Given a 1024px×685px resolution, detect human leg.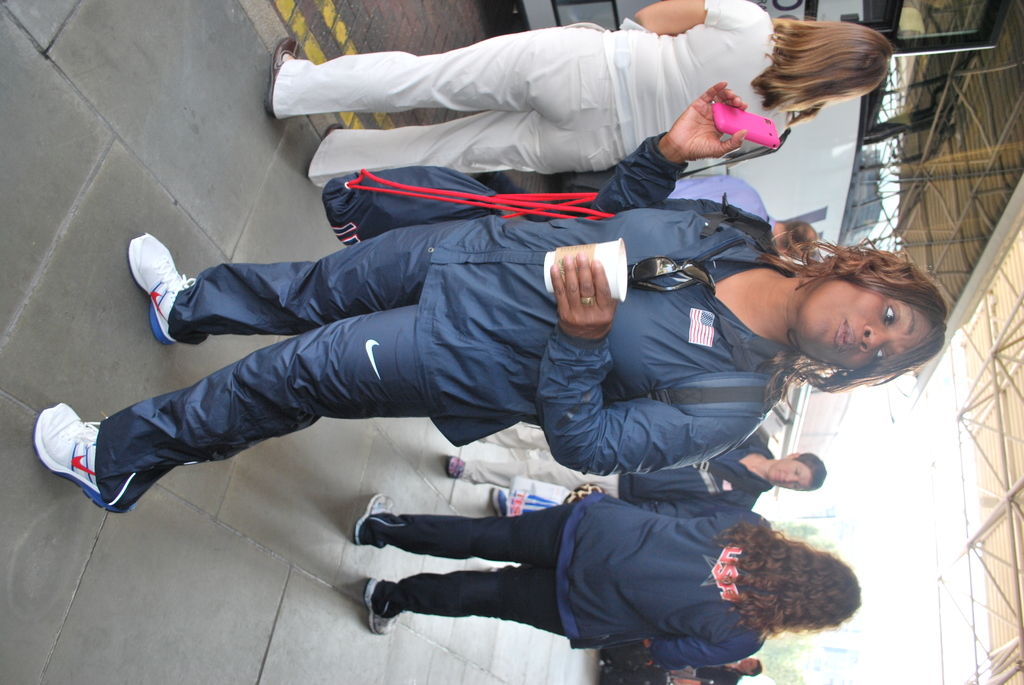
(98, 298, 493, 517).
